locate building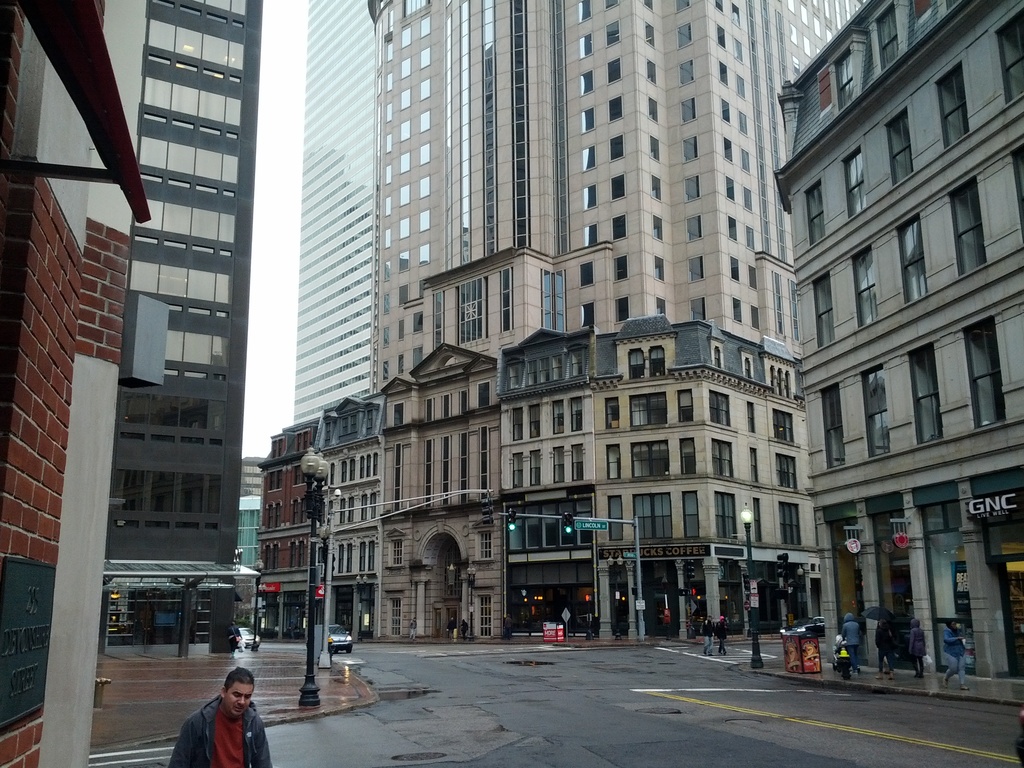
<region>308, 399, 384, 637</region>
